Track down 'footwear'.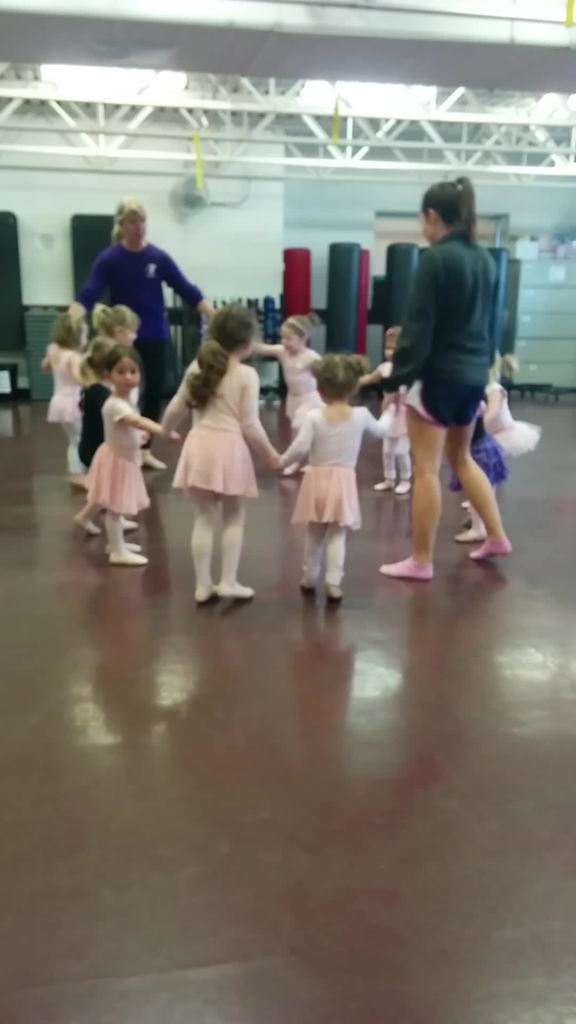
Tracked to left=463, top=515, right=474, bottom=531.
